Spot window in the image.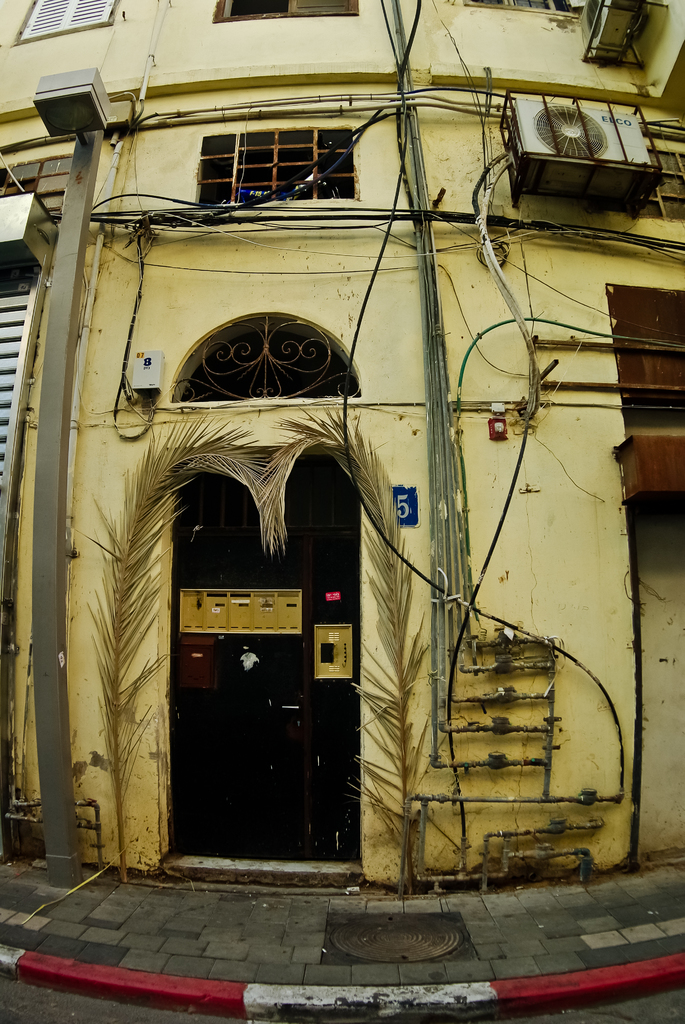
window found at [left=0, top=152, right=70, bottom=220].
